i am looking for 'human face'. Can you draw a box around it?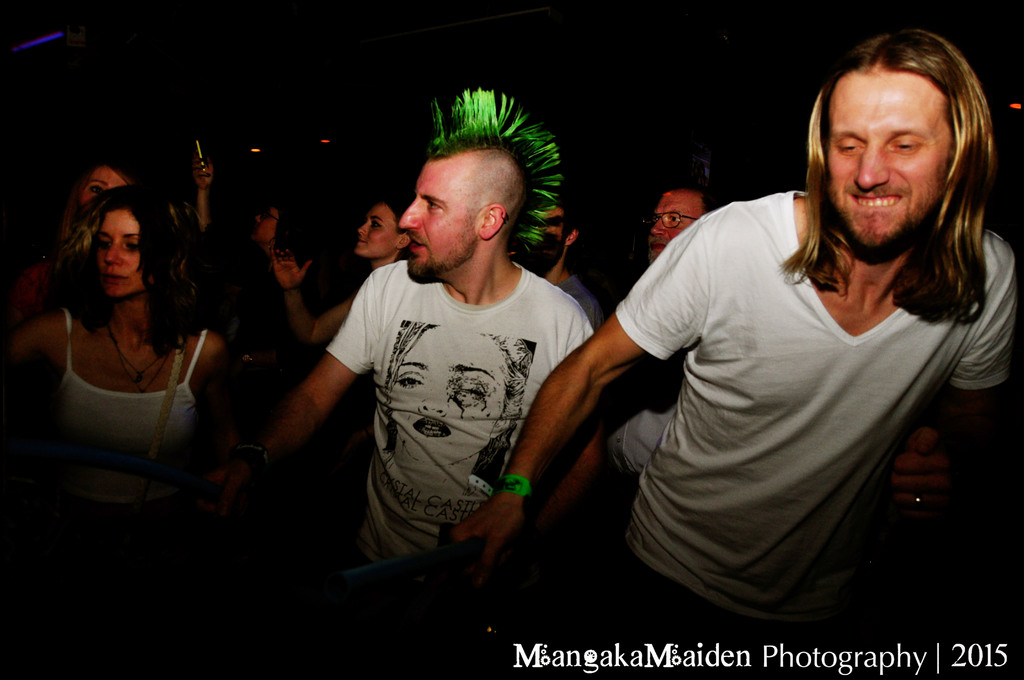
Sure, the bounding box is rect(356, 206, 399, 255).
